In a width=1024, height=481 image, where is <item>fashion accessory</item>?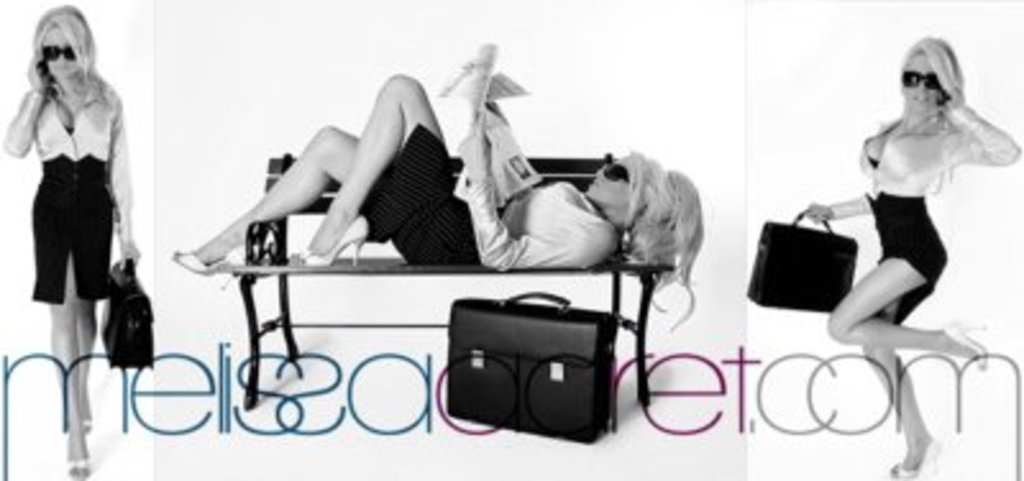
886:430:947:476.
